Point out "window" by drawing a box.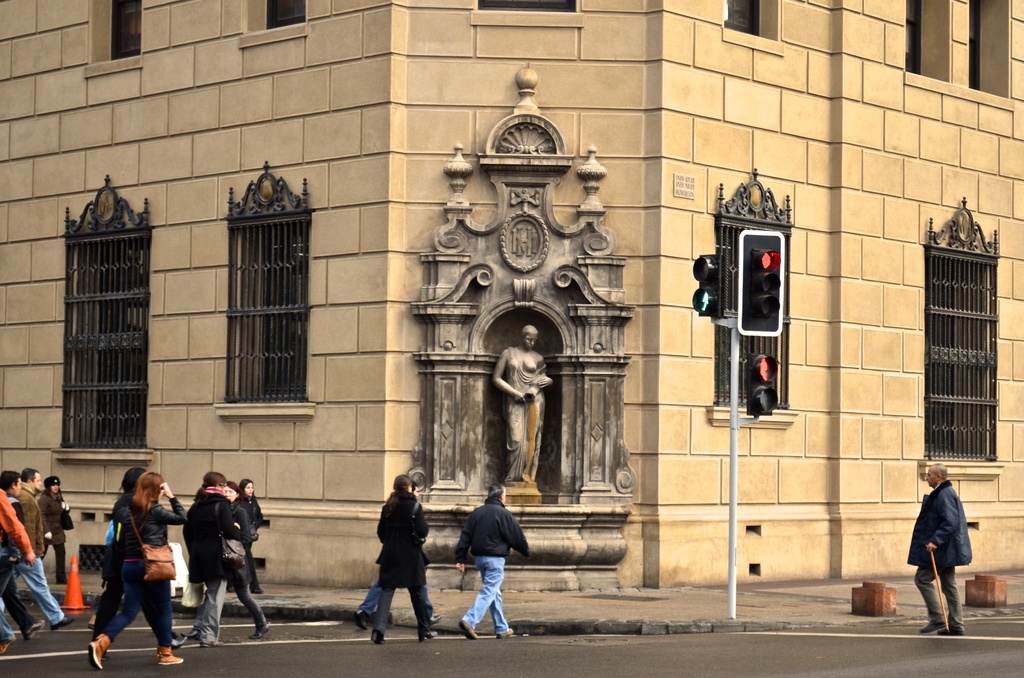
232:214:307:400.
